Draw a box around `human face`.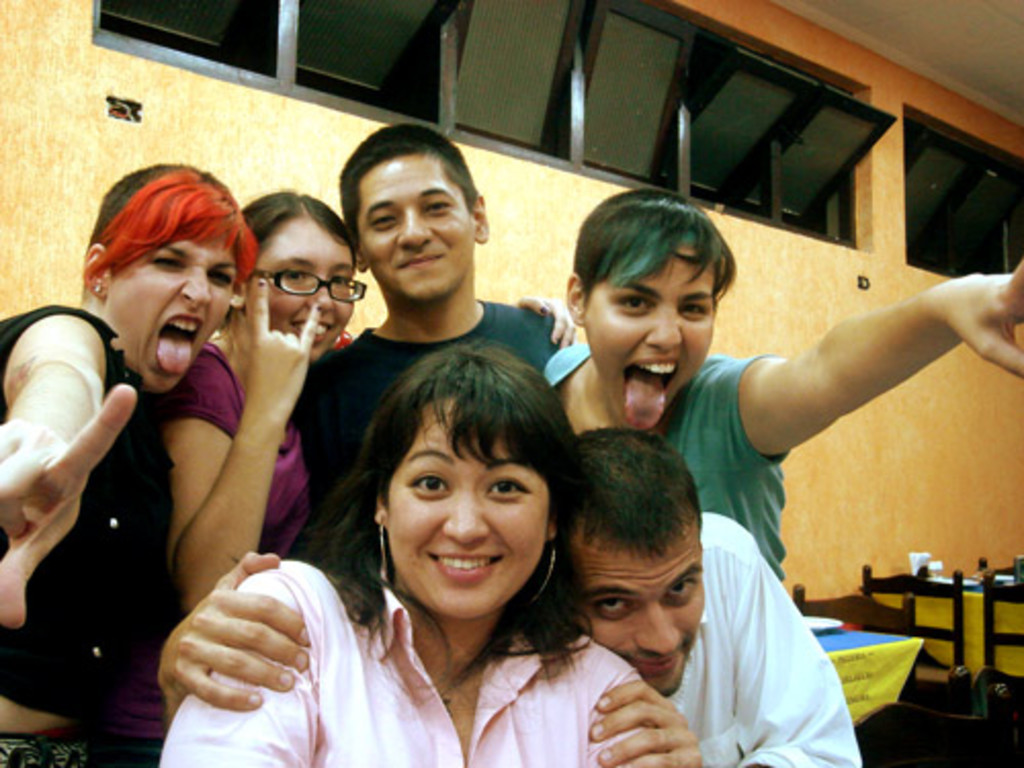
109, 238, 244, 391.
